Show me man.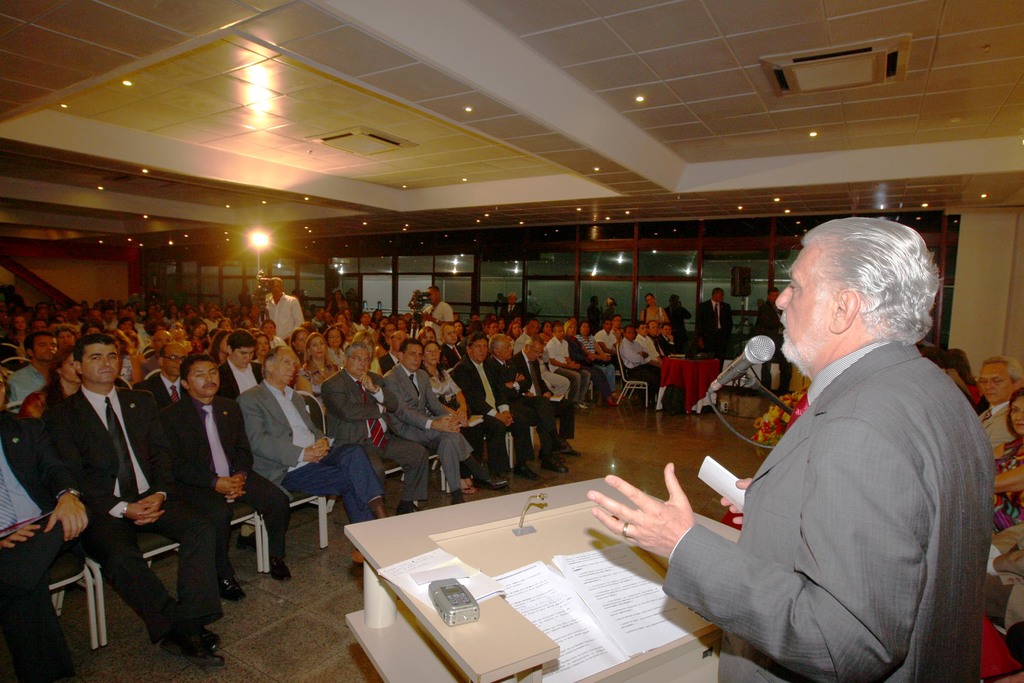
man is here: {"x1": 584, "y1": 218, "x2": 997, "y2": 682}.
